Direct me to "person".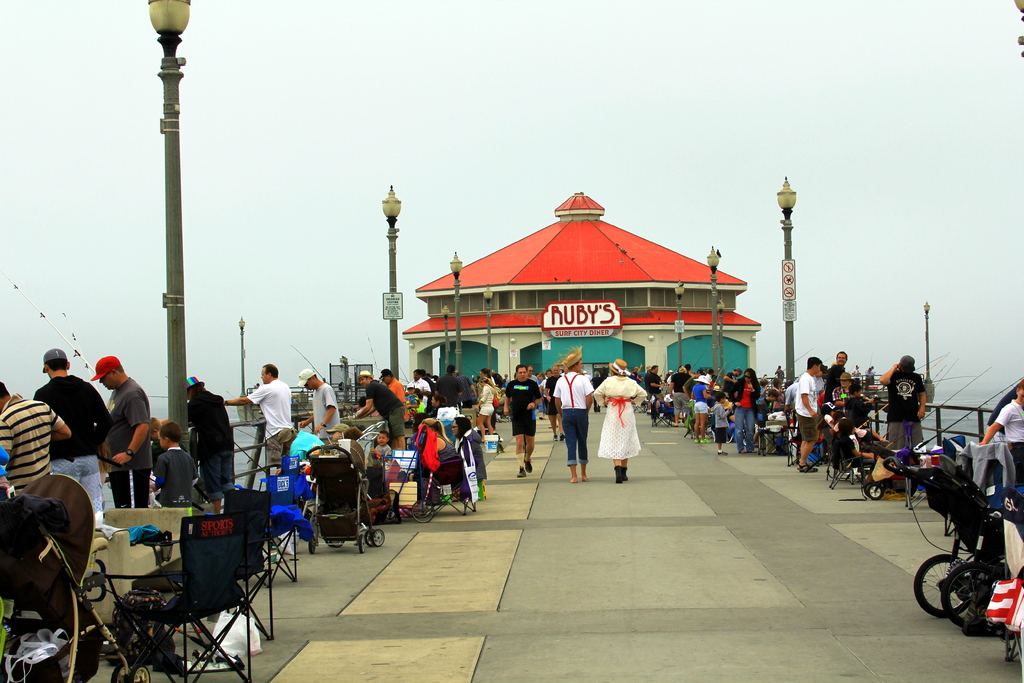
Direction: <region>702, 392, 730, 448</region>.
